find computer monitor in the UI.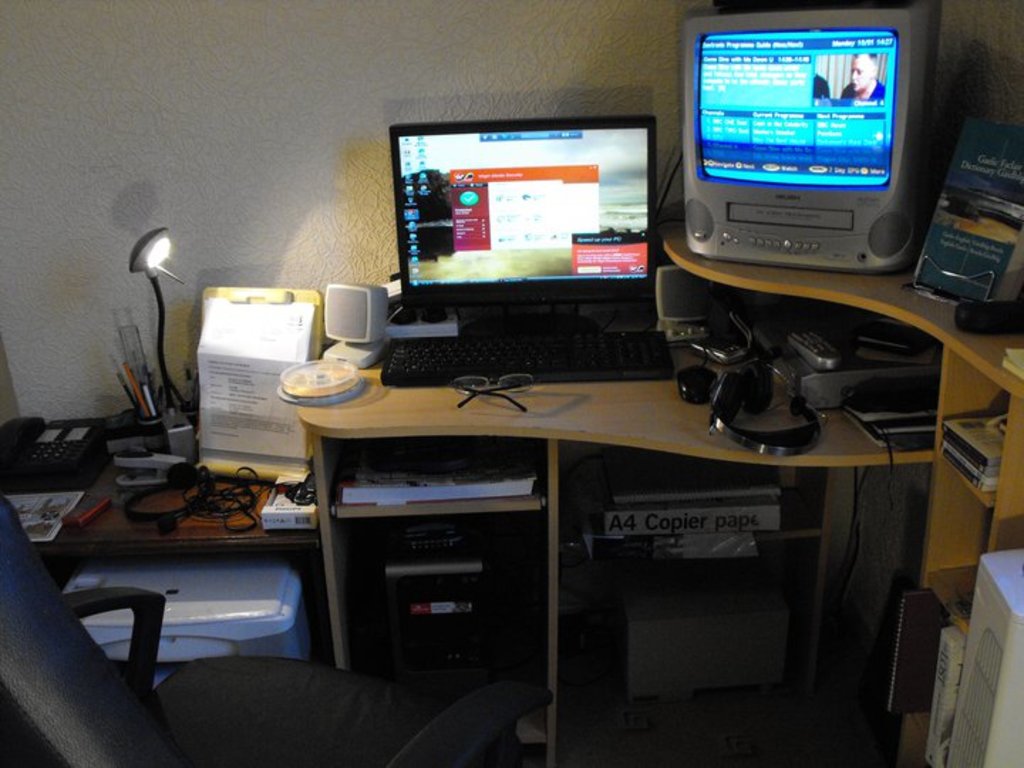
UI element at bbox(673, 0, 926, 282).
